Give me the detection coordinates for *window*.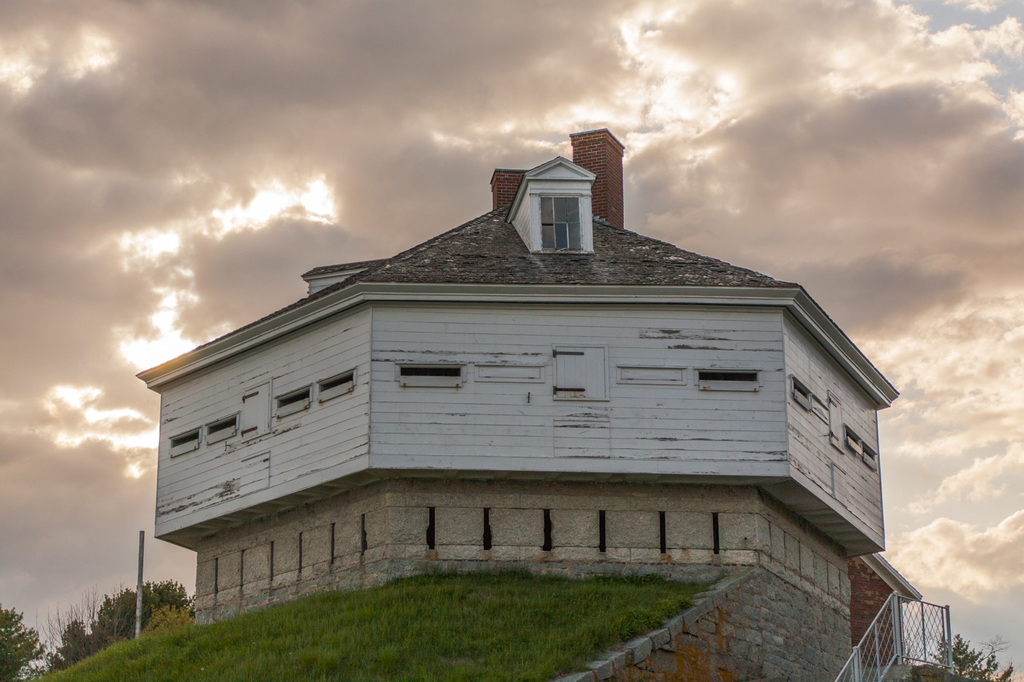
168/431/199/457.
